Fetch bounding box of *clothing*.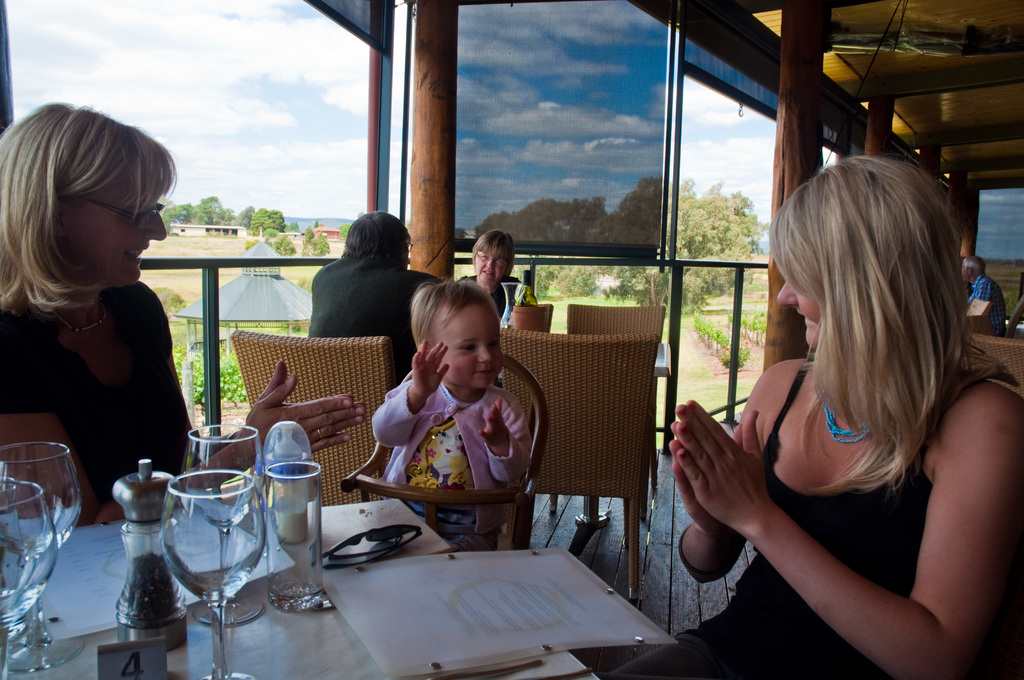
Bbox: {"left": 0, "top": 264, "right": 157, "bottom": 496}.
